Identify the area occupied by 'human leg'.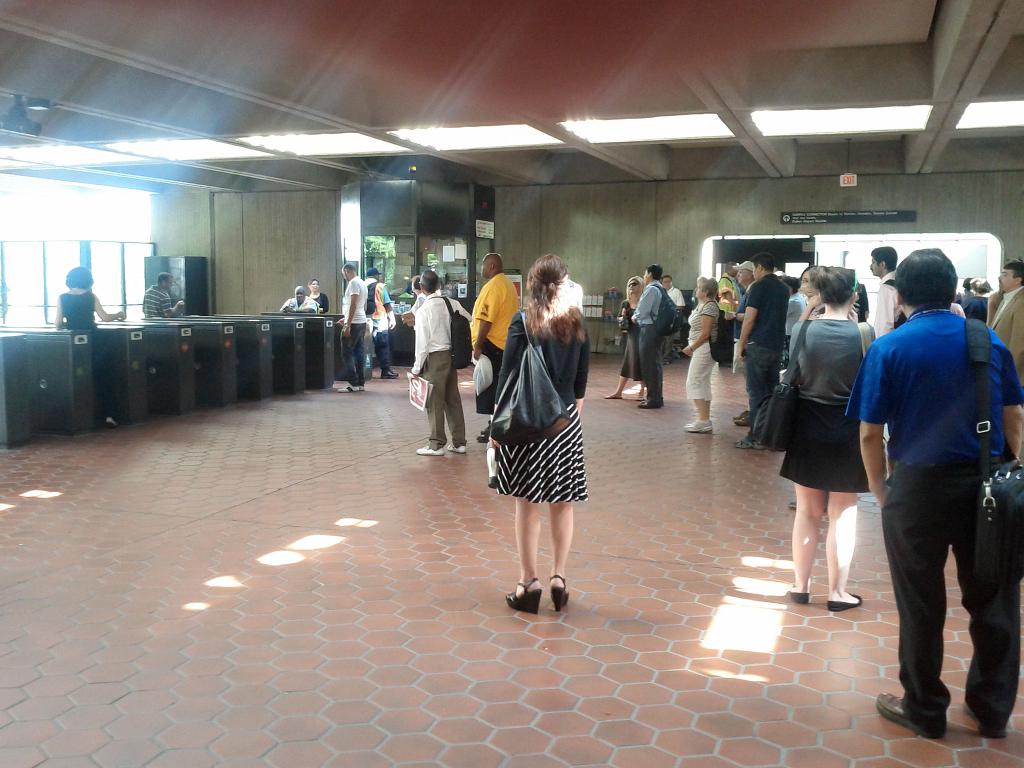
Area: 641, 326, 666, 408.
